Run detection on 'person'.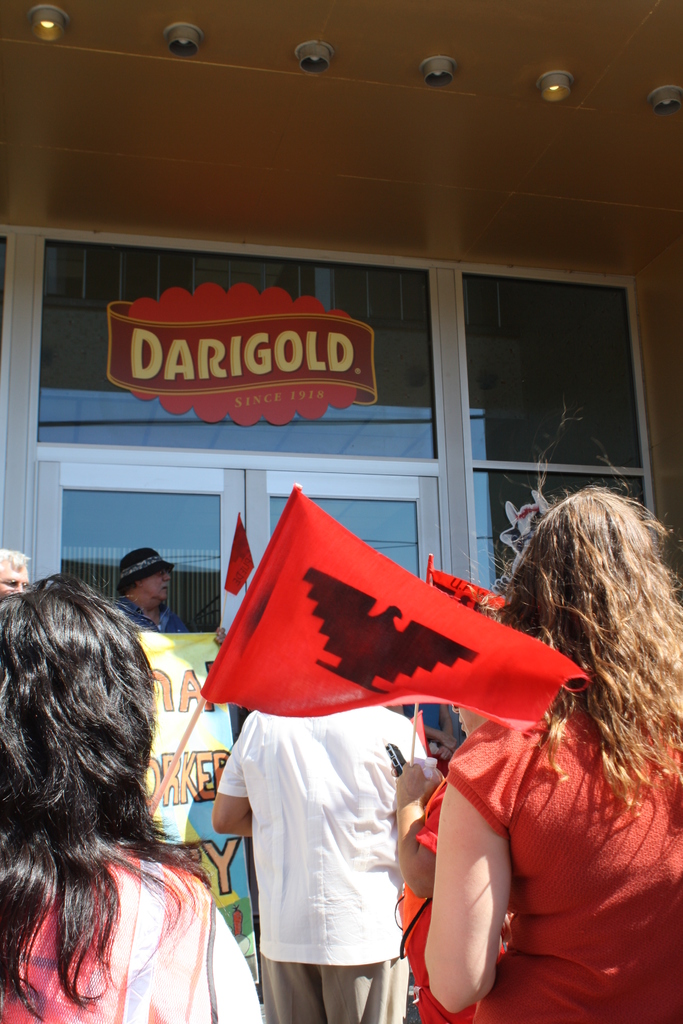
Result: bbox=(0, 570, 263, 1023).
